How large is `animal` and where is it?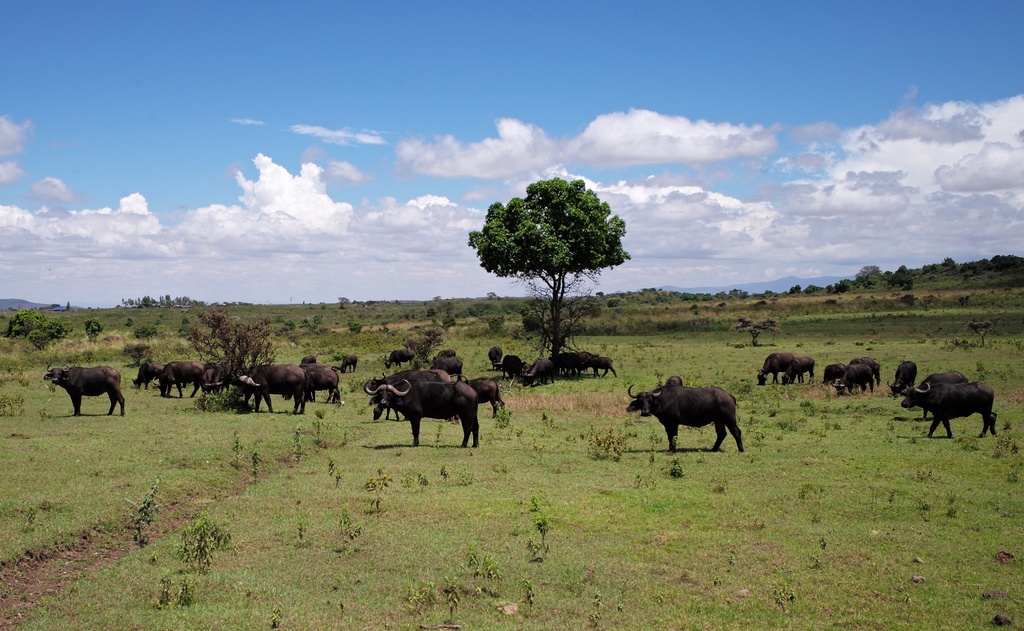
Bounding box: (624, 373, 745, 457).
